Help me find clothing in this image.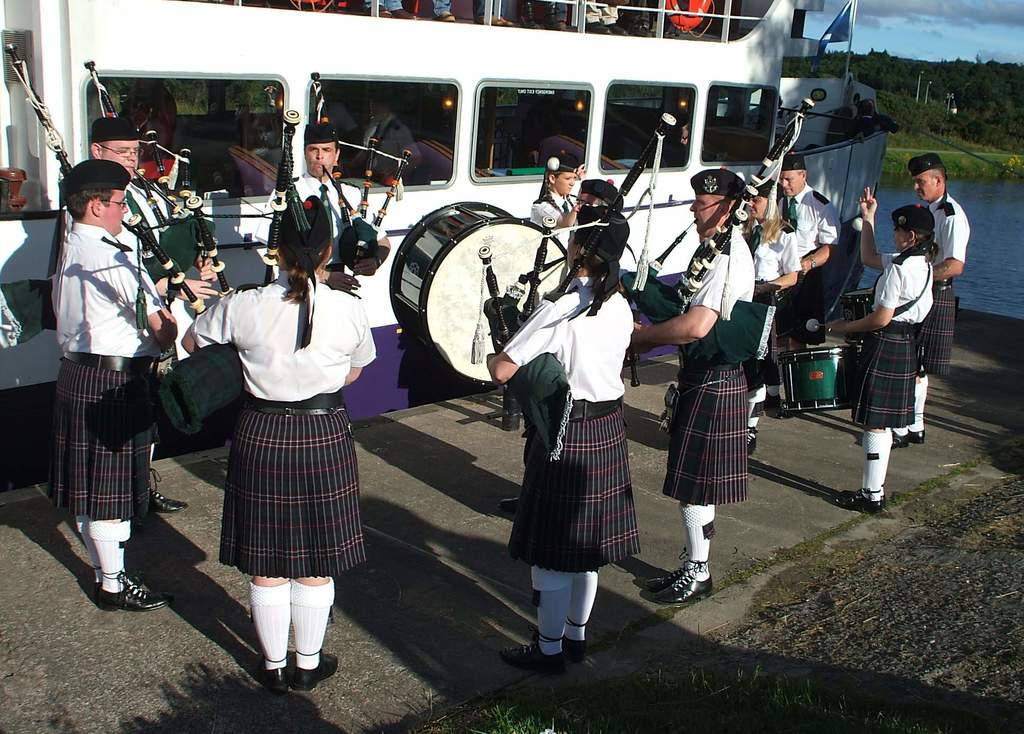
Found it: [x1=778, y1=182, x2=843, y2=343].
